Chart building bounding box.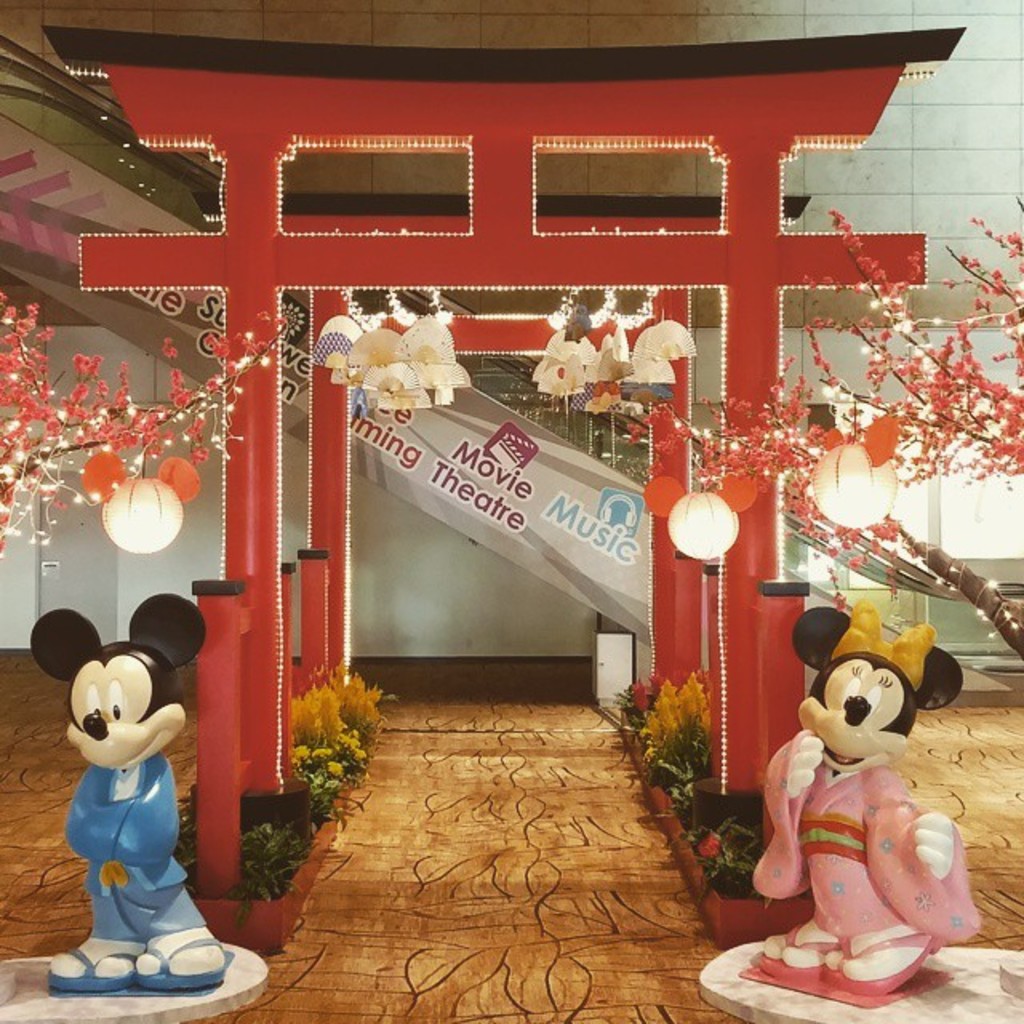
Charted: (x1=0, y1=0, x2=1013, y2=1014).
